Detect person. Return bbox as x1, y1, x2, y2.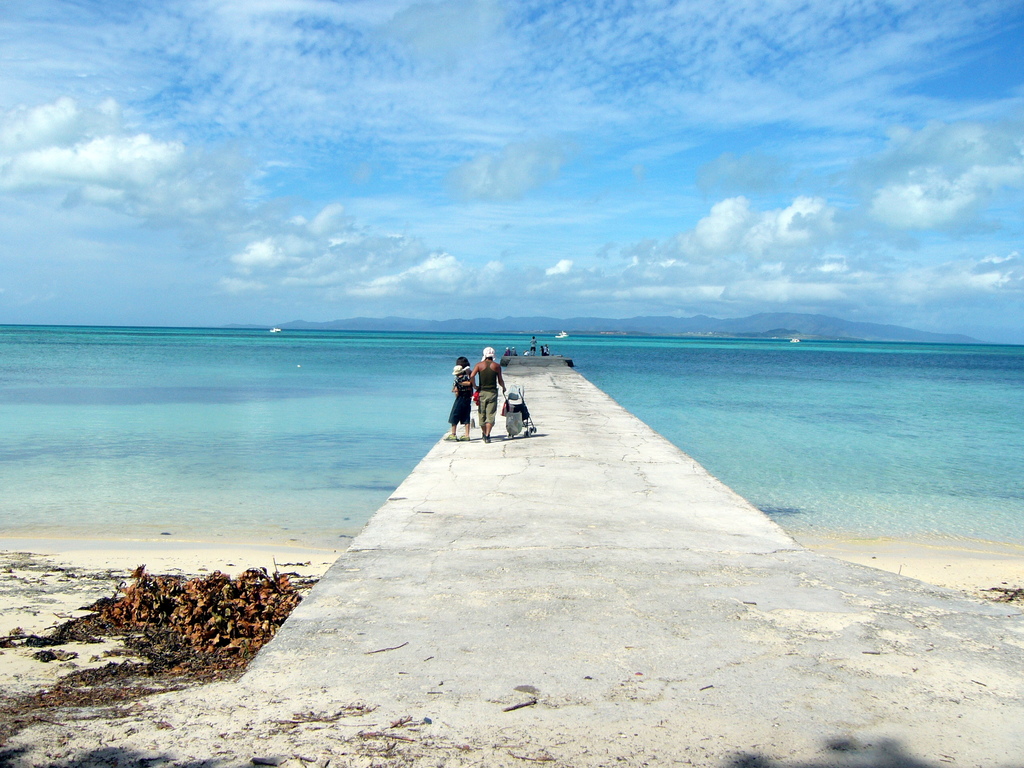
472, 343, 511, 441.
